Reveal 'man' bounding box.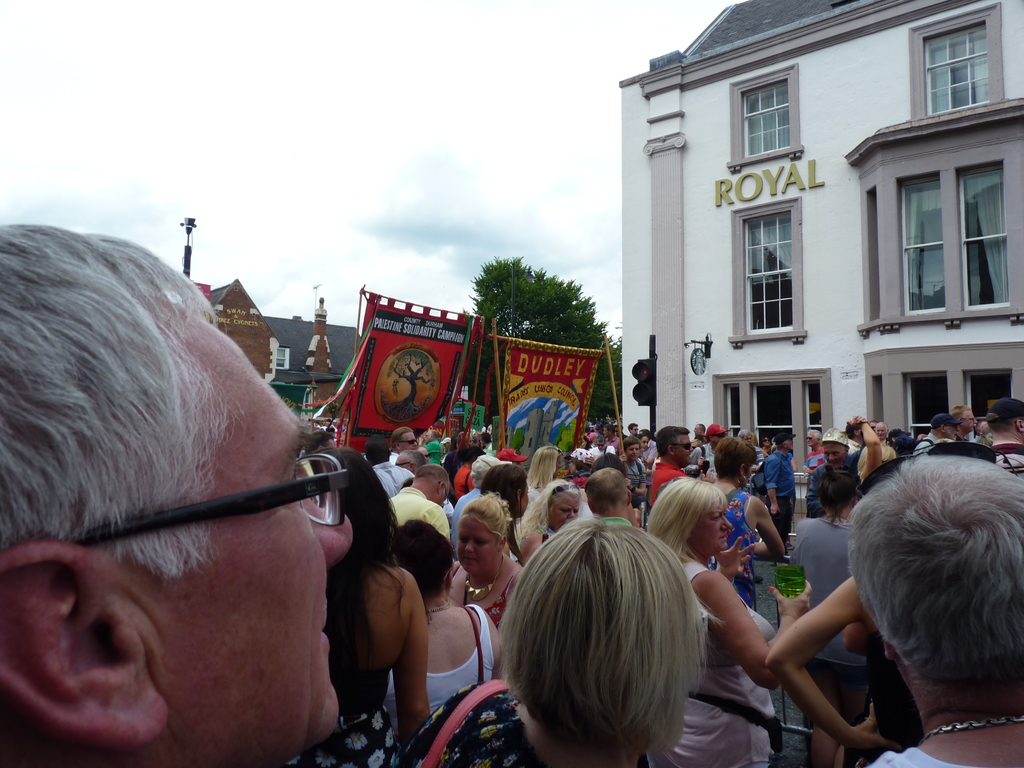
Revealed: [x1=390, y1=465, x2=456, y2=553].
